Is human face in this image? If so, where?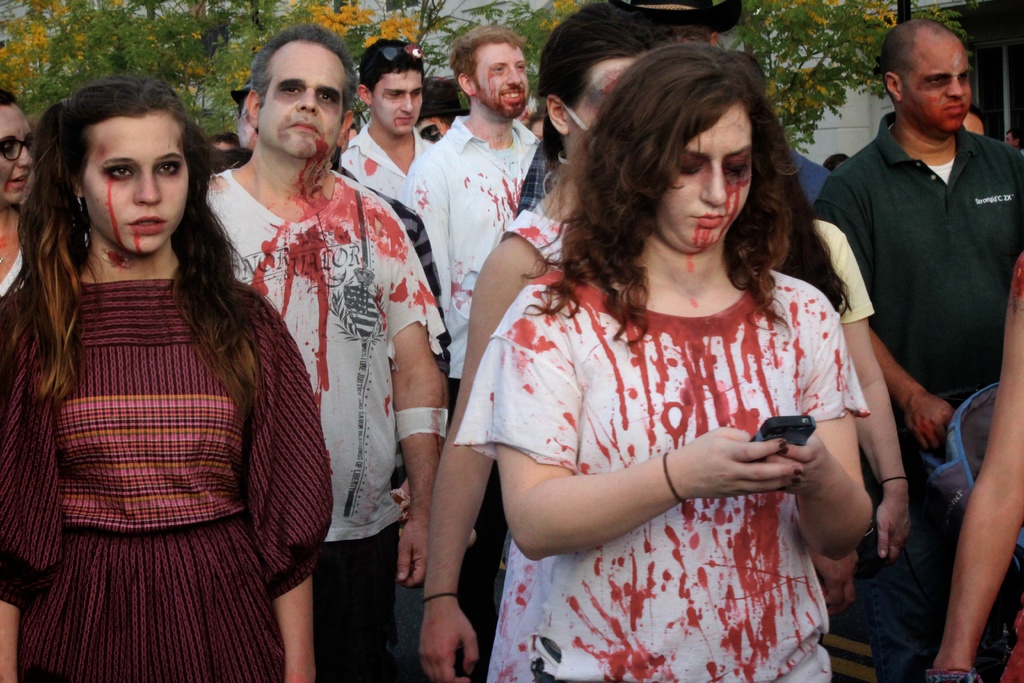
Yes, at l=260, t=41, r=345, b=160.
